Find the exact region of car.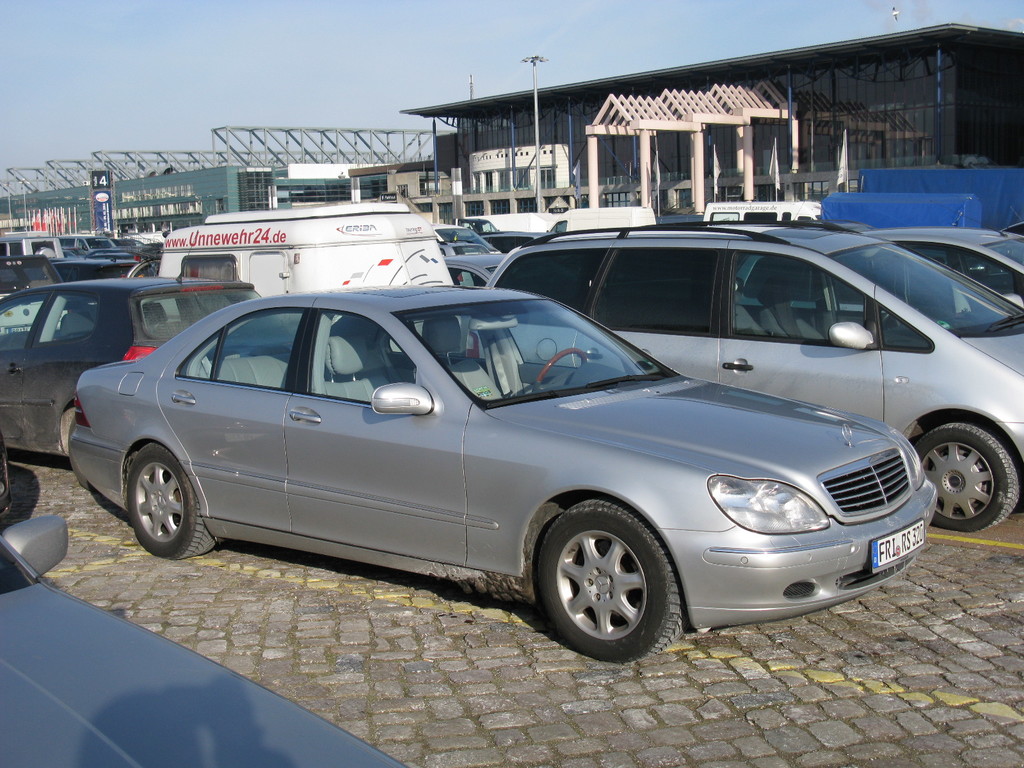
Exact region: 67,289,919,658.
